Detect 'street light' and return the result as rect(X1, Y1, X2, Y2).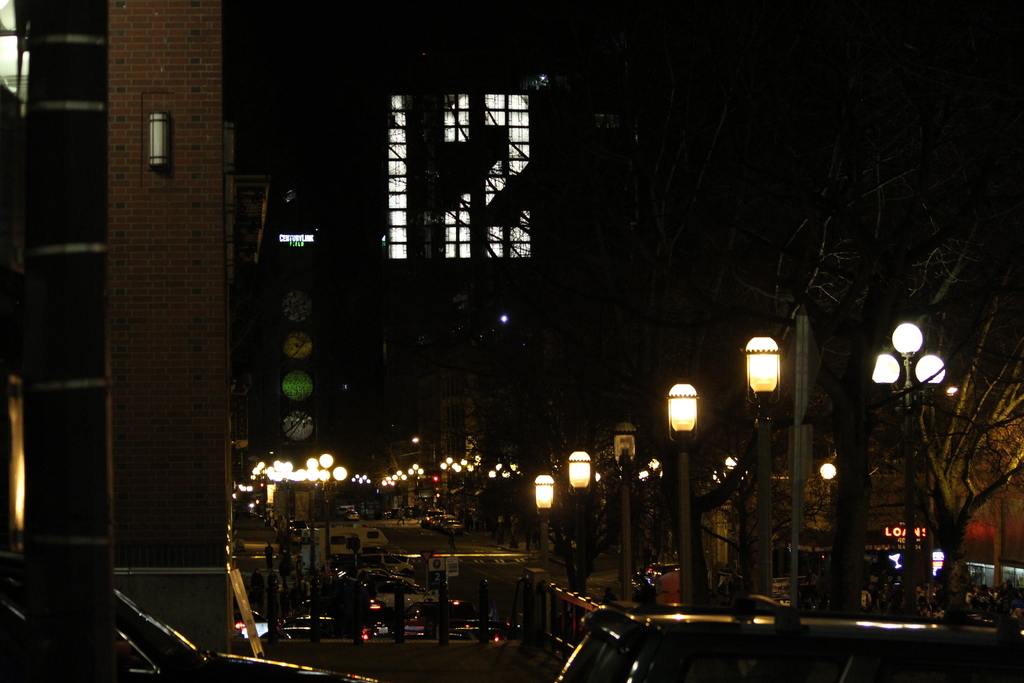
rect(813, 459, 835, 483).
